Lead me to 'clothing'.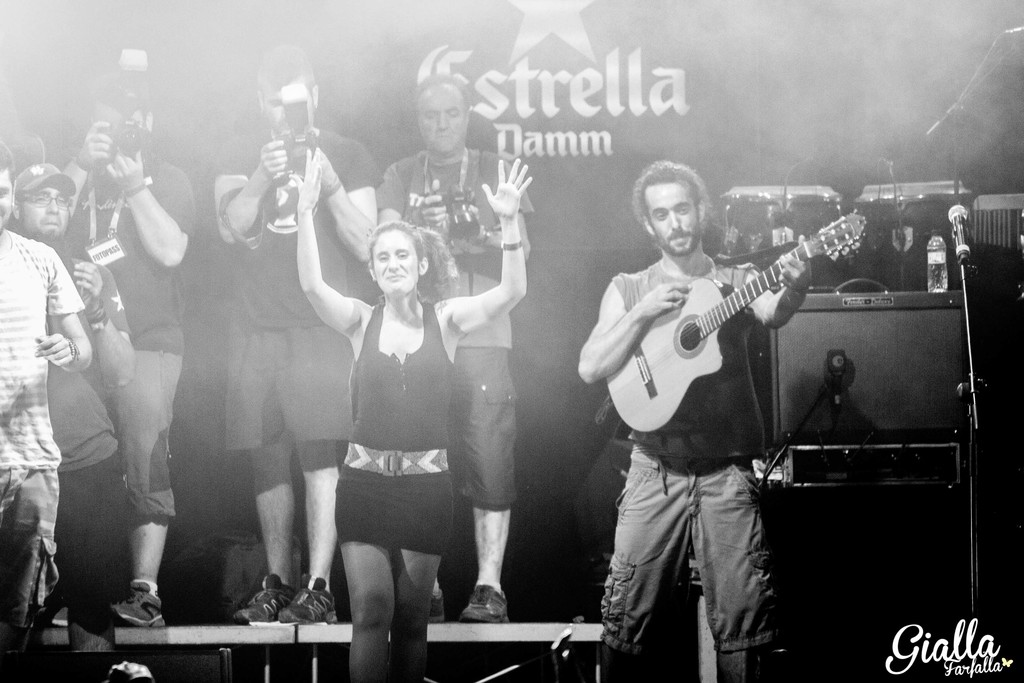
Lead to pyautogui.locateOnScreen(68, 143, 200, 520).
